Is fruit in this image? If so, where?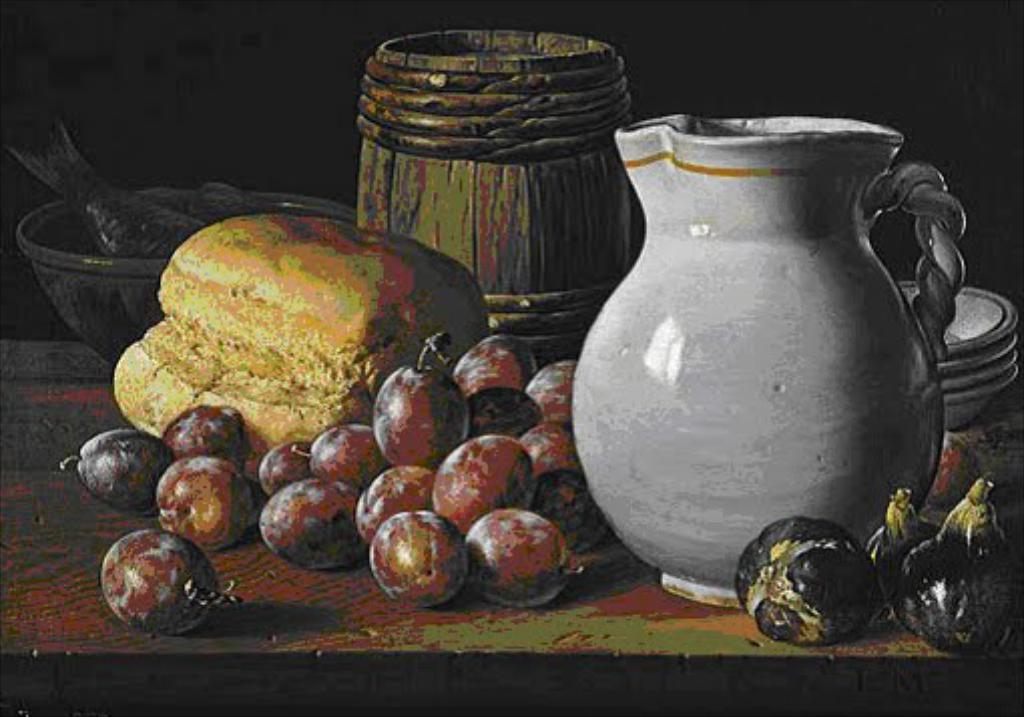
Yes, at bbox=[155, 402, 265, 474].
